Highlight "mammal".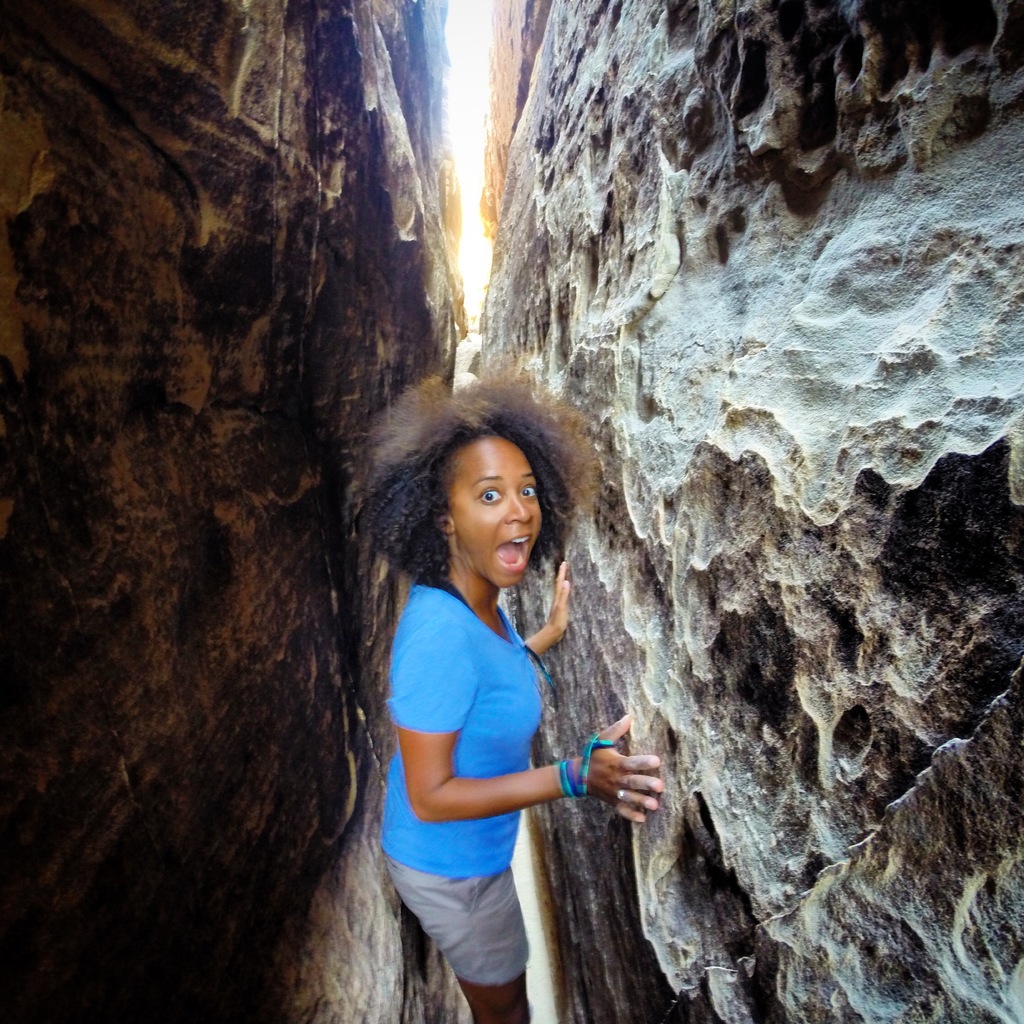
Highlighted region: box(317, 417, 617, 974).
